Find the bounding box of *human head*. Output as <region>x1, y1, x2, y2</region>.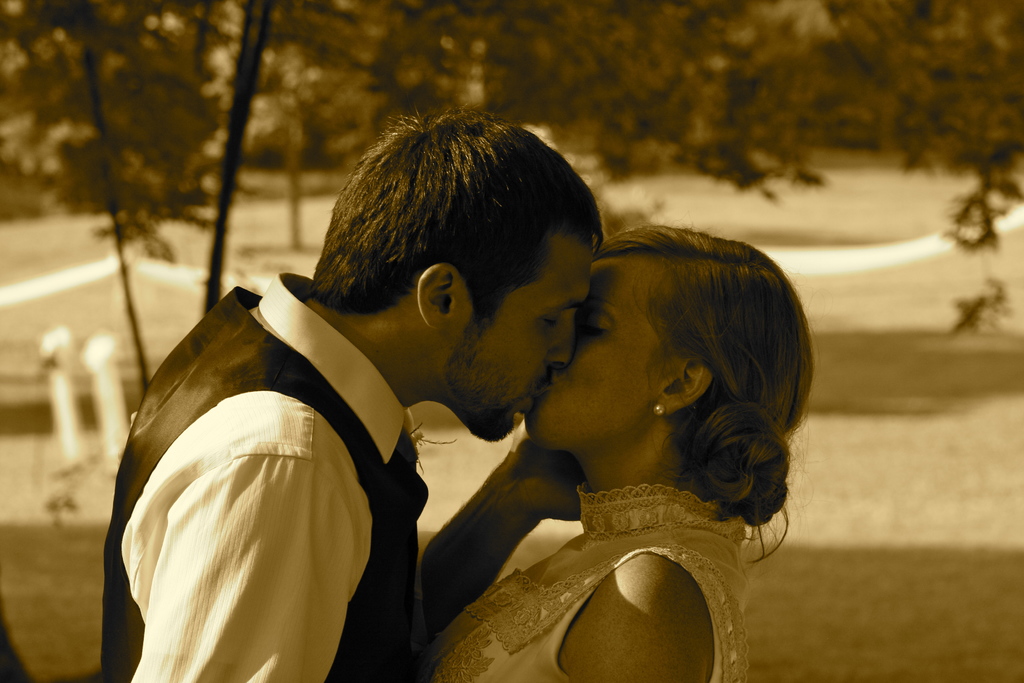
<region>520, 224, 809, 525</region>.
